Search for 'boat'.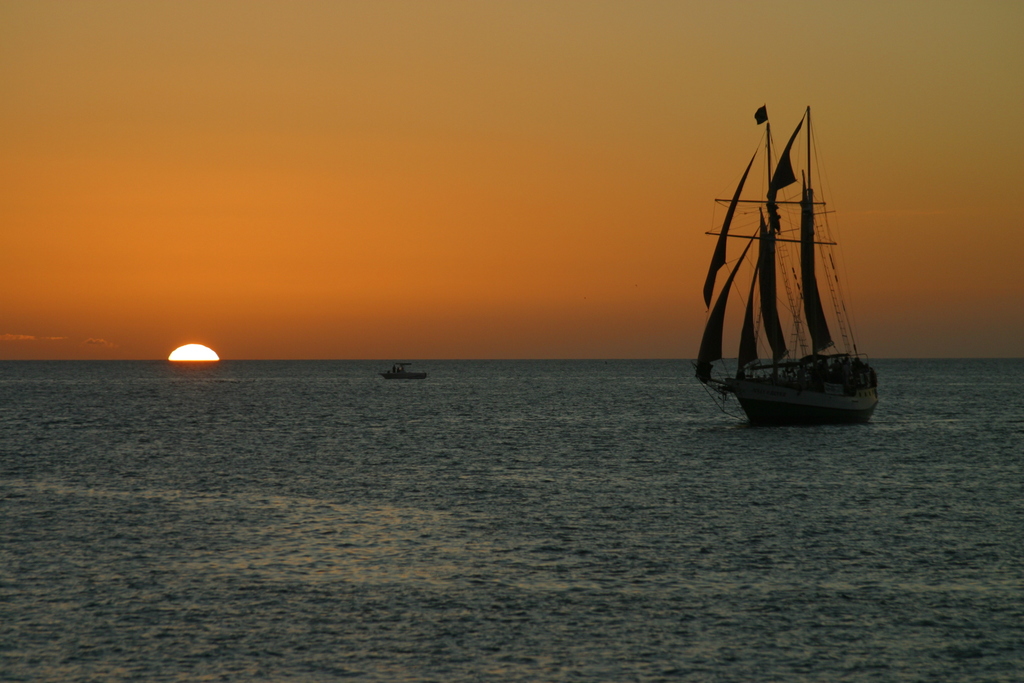
Found at rect(379, 364, 424, 378).
